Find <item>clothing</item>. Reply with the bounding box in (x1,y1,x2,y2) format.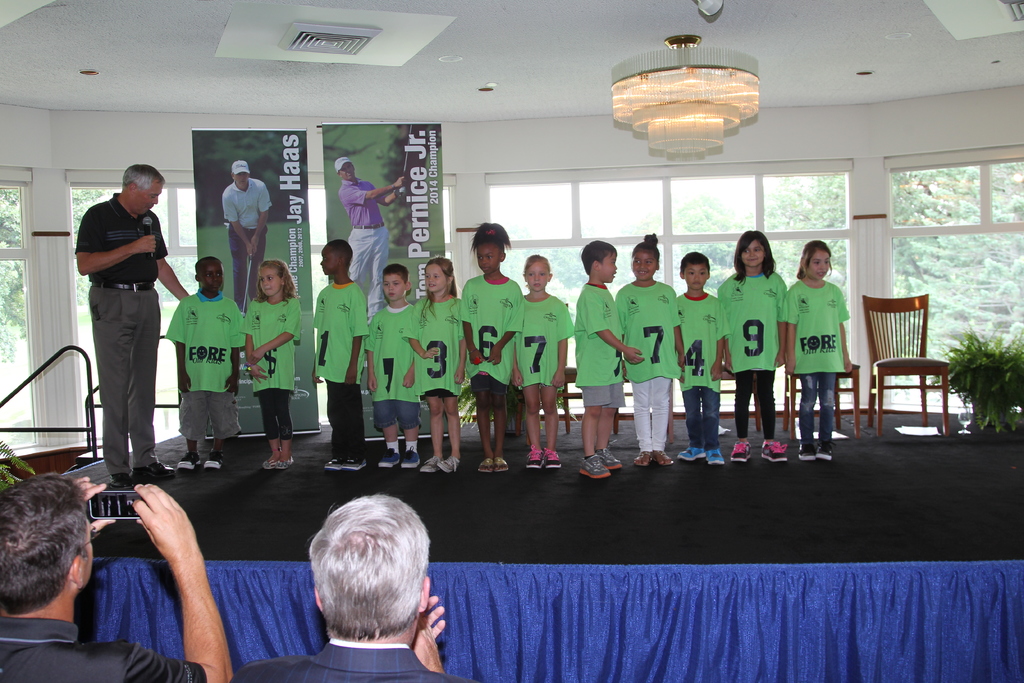
(156,293,246,441).
